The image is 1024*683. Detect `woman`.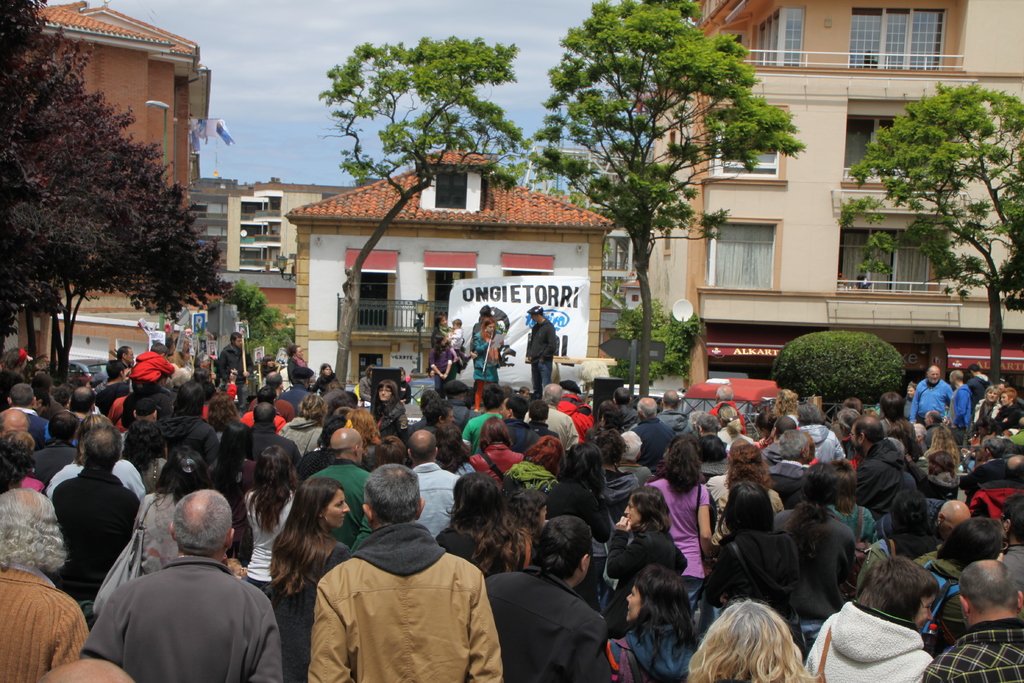
Detection: locate(243, 446, 301, 600).
